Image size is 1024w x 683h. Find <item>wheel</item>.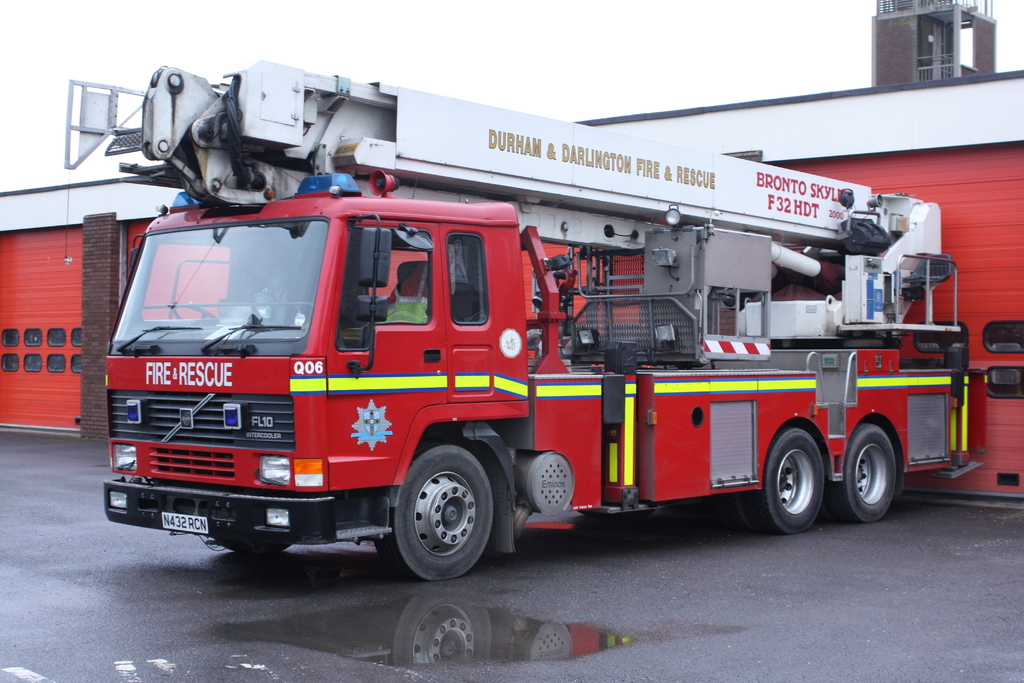
172:304:214:319.
